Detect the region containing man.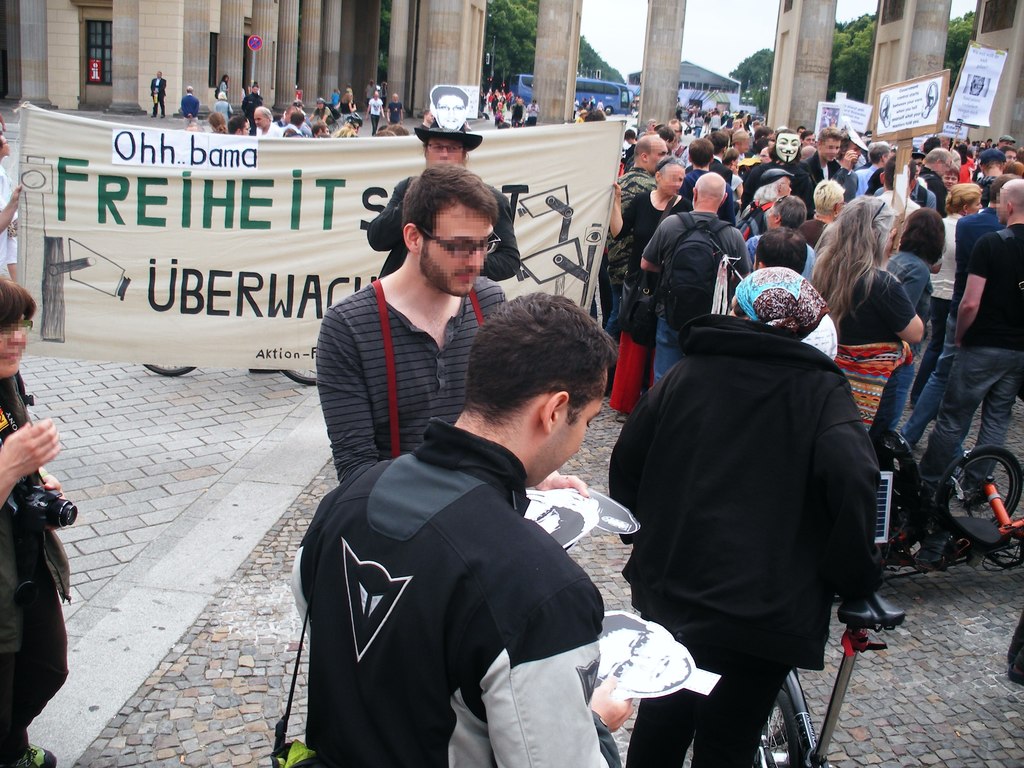
left=772, top=126, right=809, bottom=197.
